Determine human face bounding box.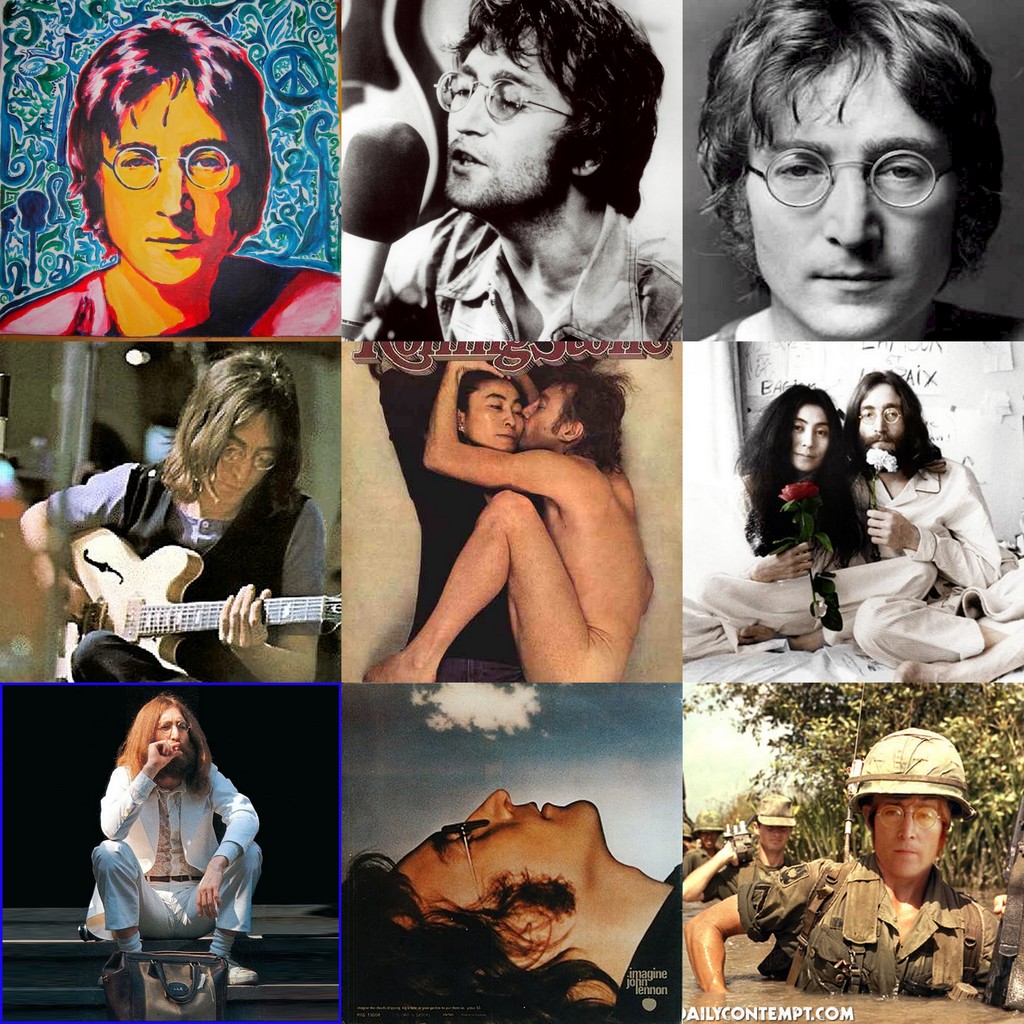
Determined: pyautogui.locateOnScreen(449, 22, 568, 214).
